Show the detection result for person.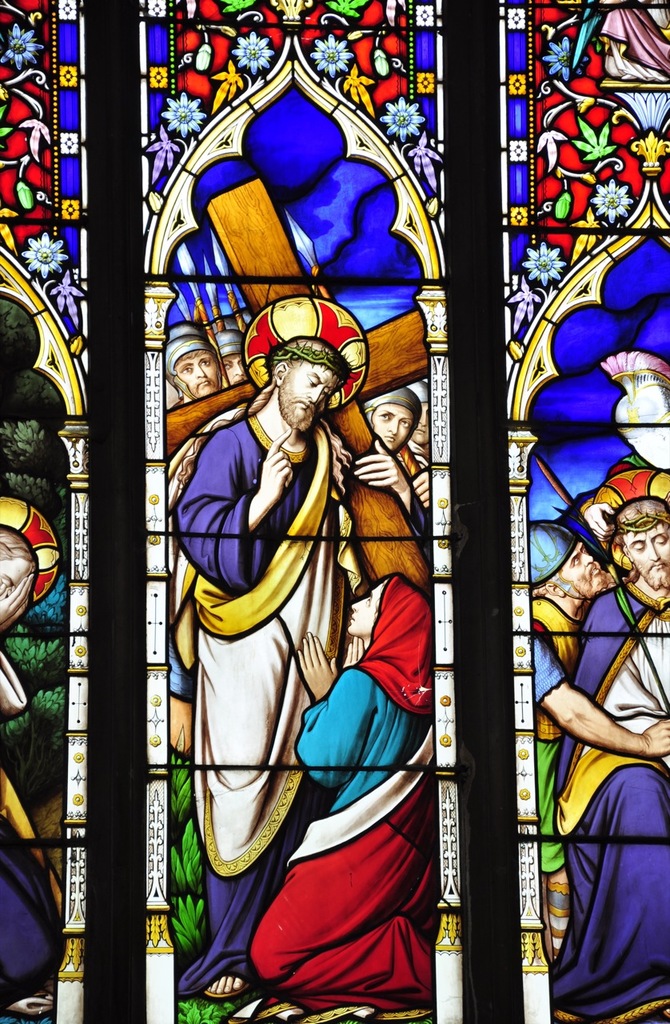
x1=162, y1=322, x2=221, y2=414.
